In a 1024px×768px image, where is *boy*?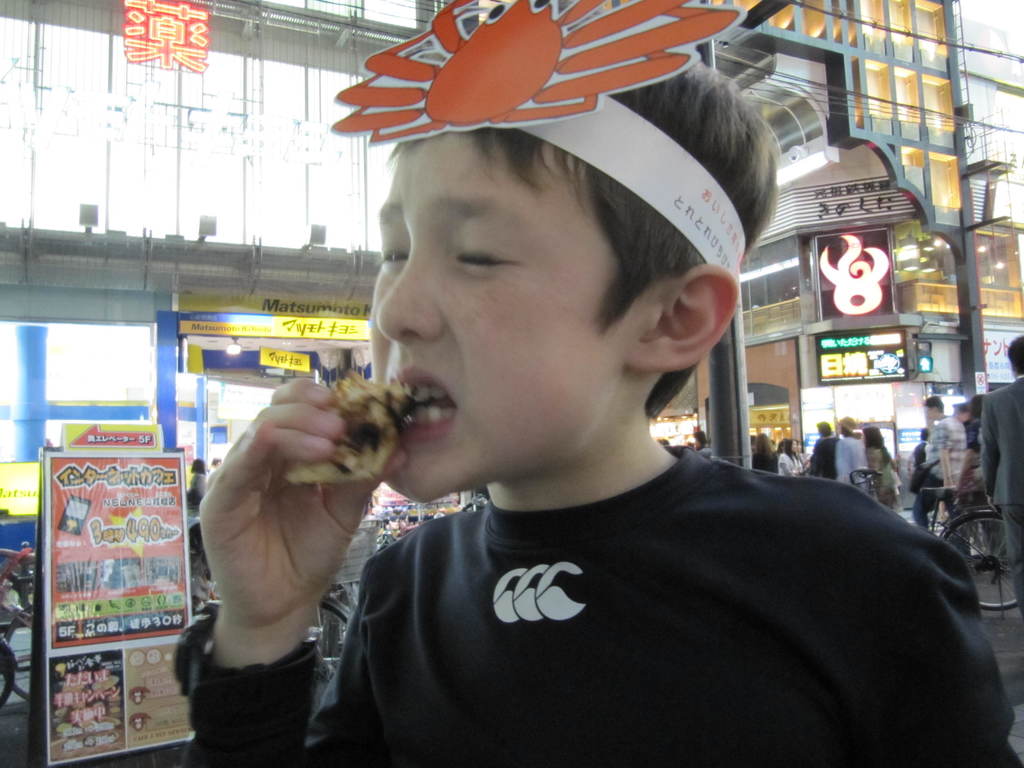
187 0 1023 767.
